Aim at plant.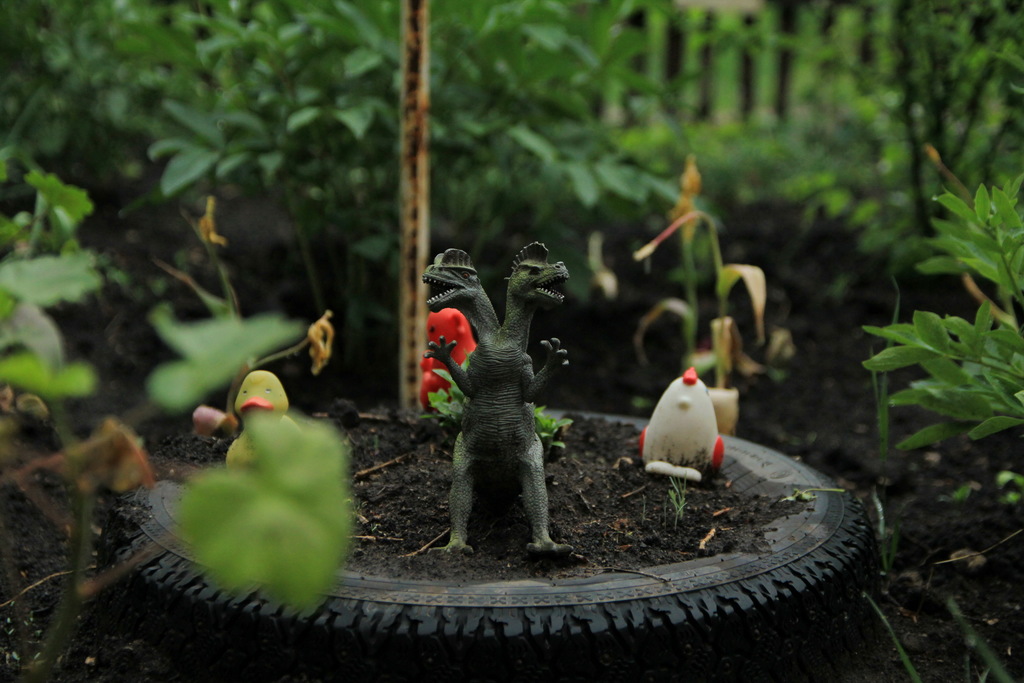
Aimed at (659,470,688,526).
